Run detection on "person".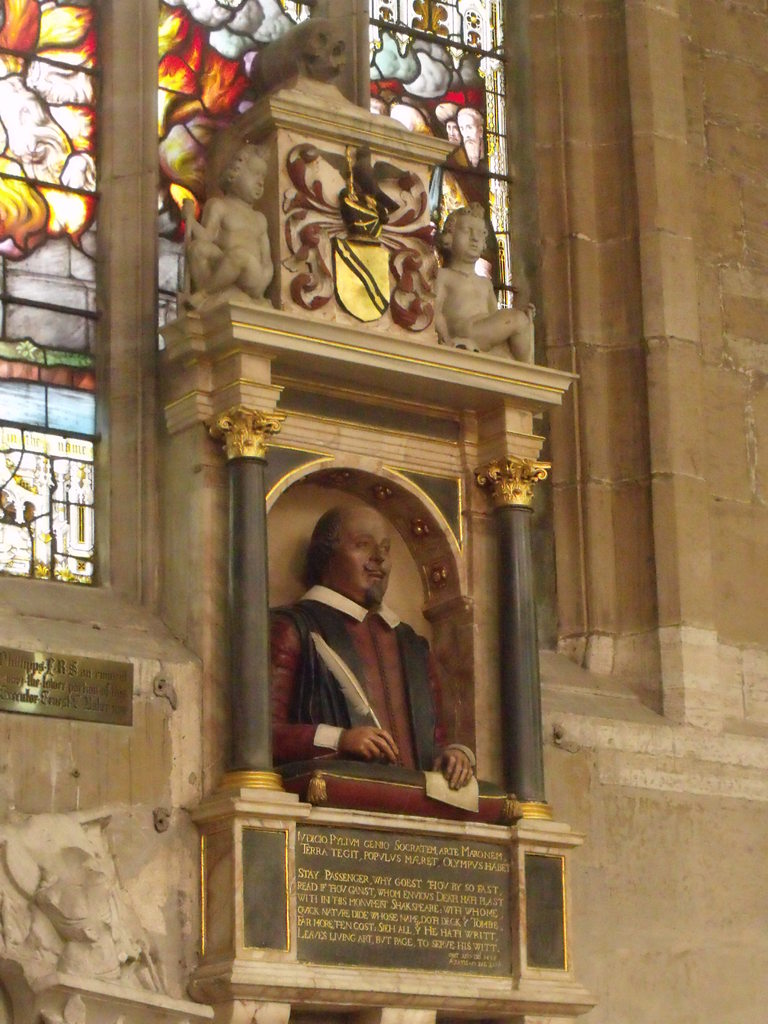
Result: bbox=[266, 503, 481, 792].
